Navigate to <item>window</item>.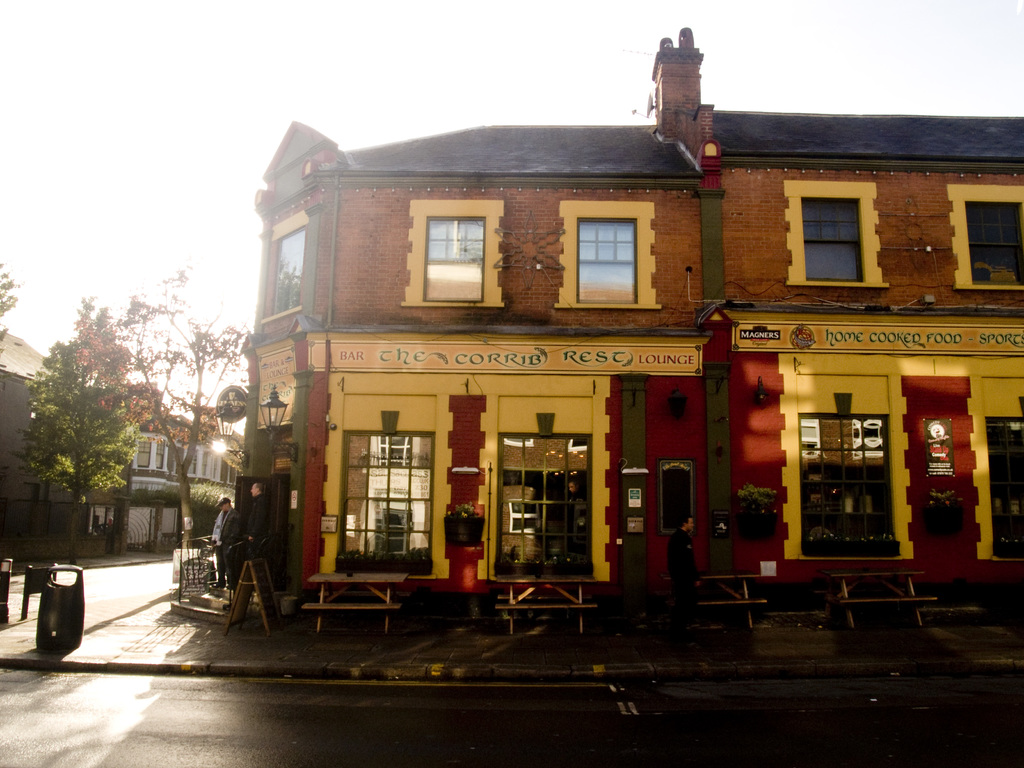
Navigation target: rect(952, 184, 1023, 285).
